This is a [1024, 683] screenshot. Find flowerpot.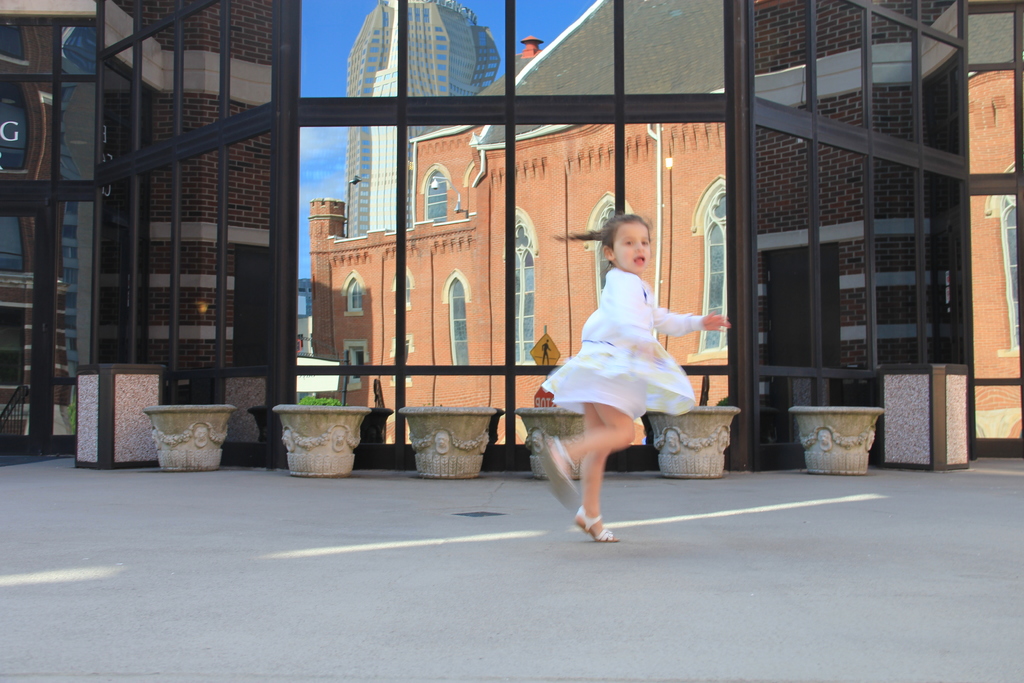
Bounding box: detection(645, 404, 749, 478).
